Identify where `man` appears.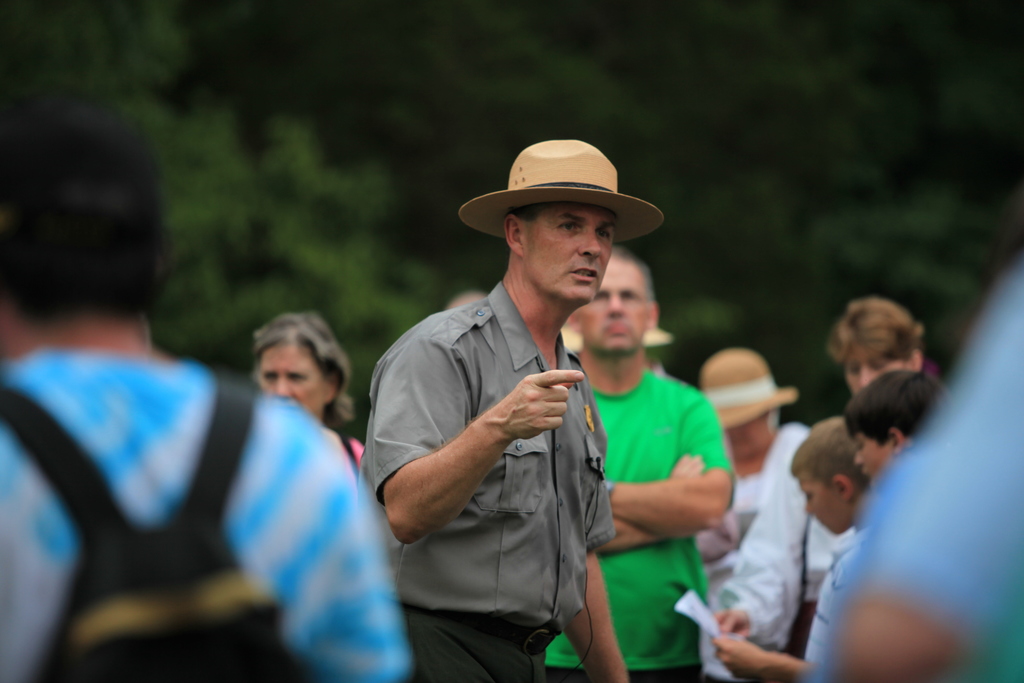
Appears at <region>0, 95, 420, 682</region>.
